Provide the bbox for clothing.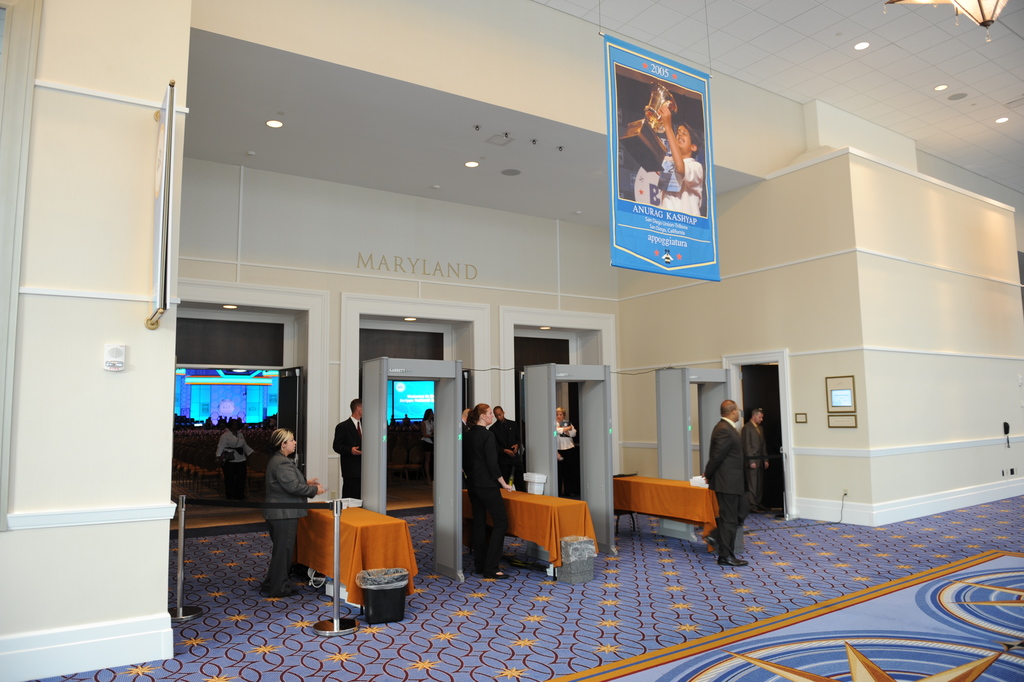
bbox(743, 414, 768, 511).
